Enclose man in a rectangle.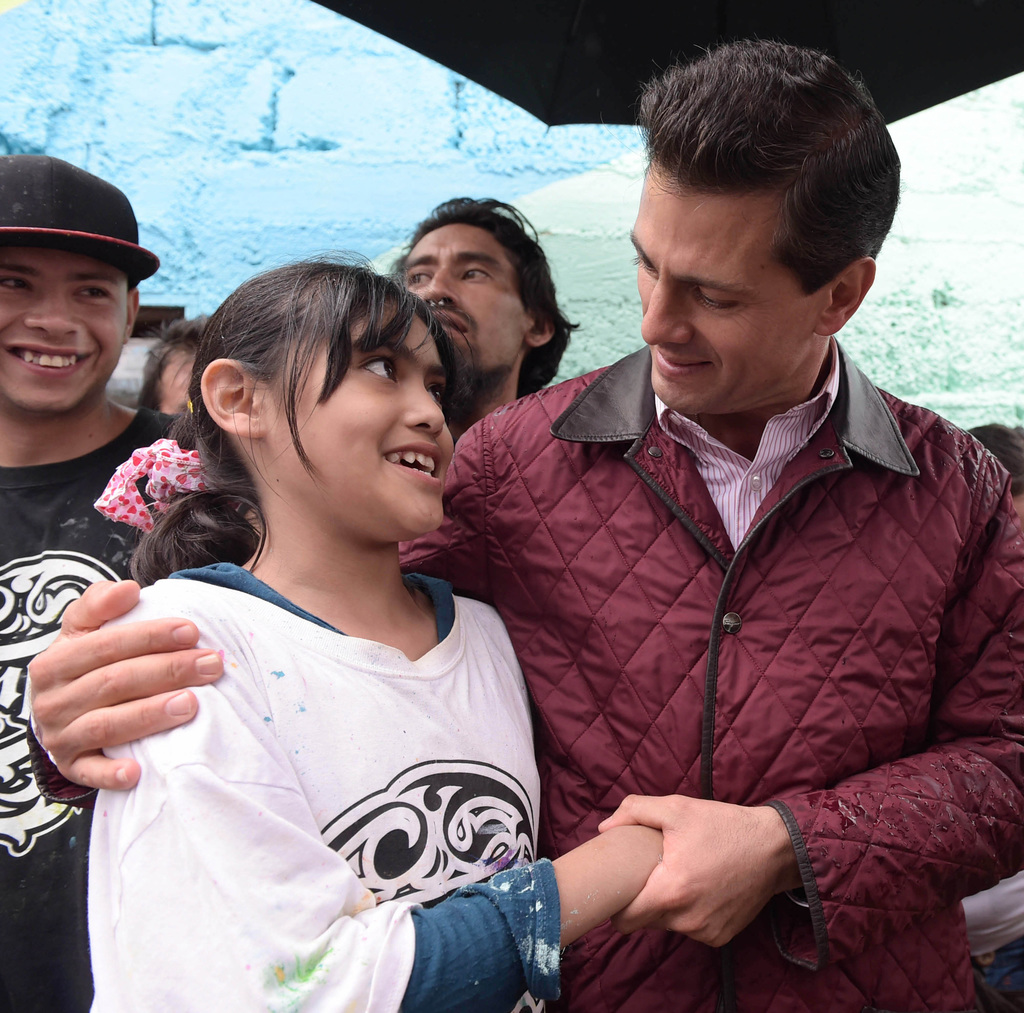
<region>24, 27, 1023, 1012</region>.
